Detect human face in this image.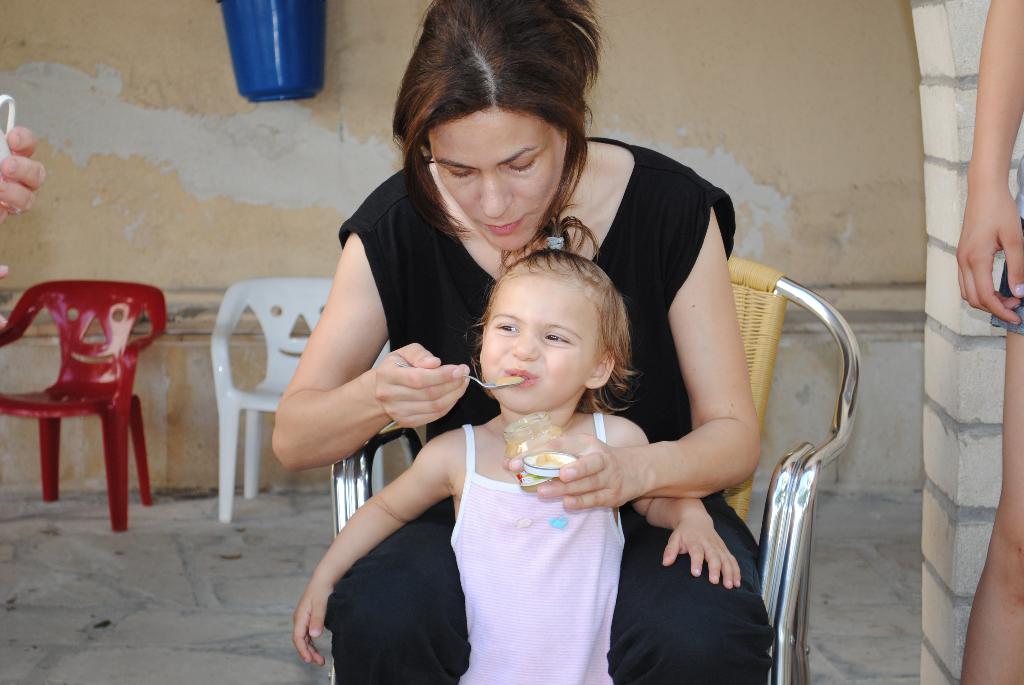
Detection: [x1=476, y1=277, x2=600, y2=416].
